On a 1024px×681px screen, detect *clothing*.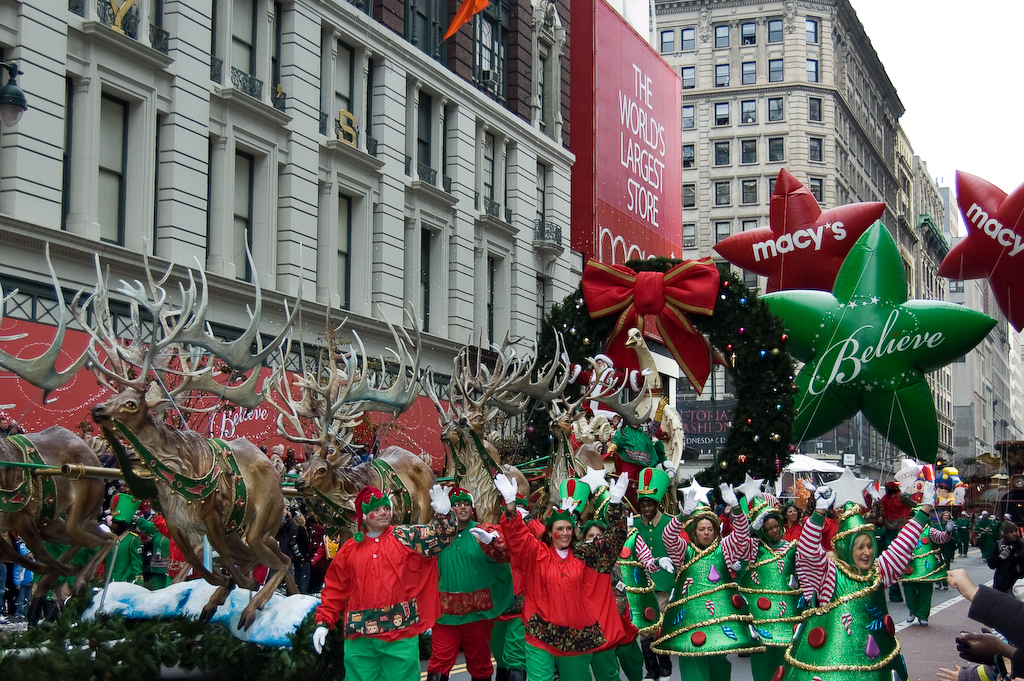
rect(744, 519, 810, 680).
